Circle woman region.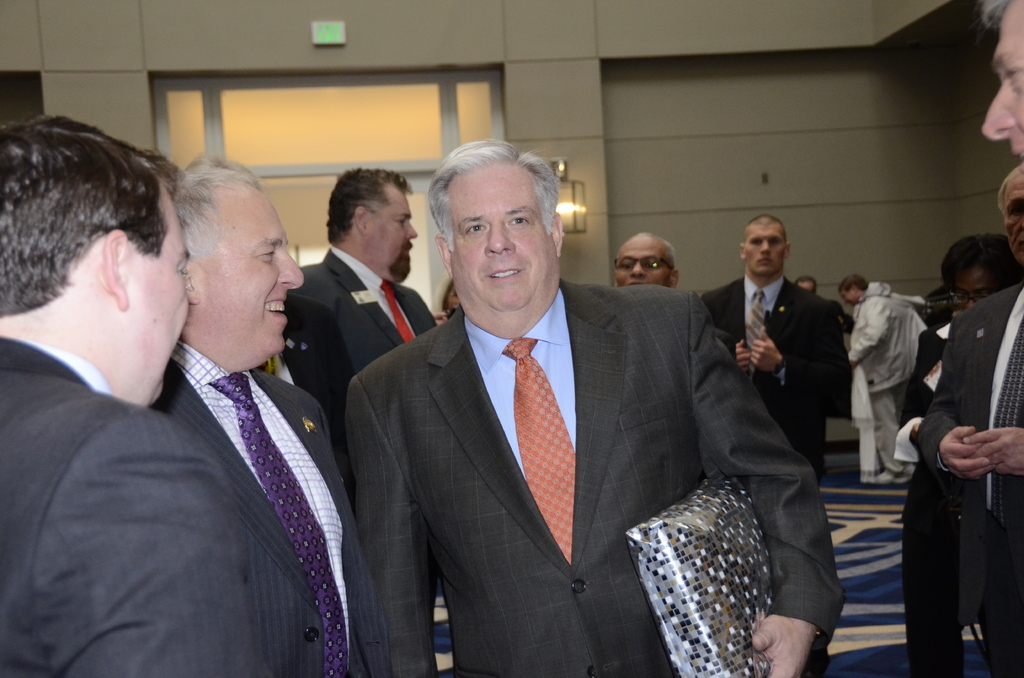
Region: x1=895, y1=231, x2=1023, y2=677.
